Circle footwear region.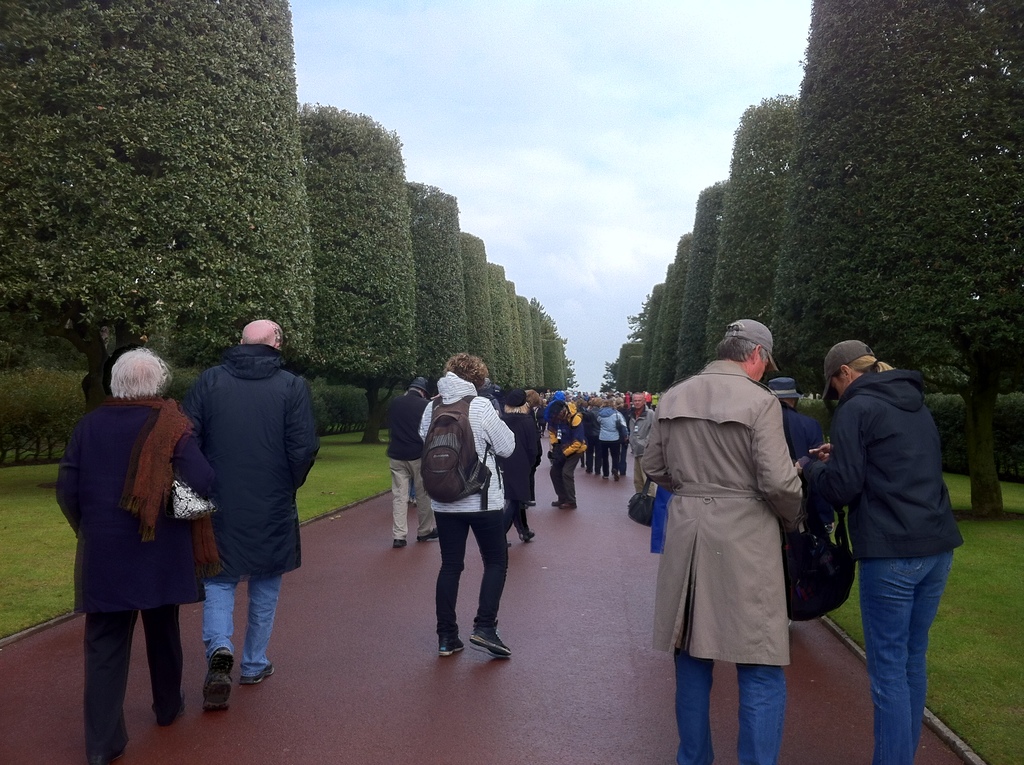
Region: [552, 499, 561, 507].
